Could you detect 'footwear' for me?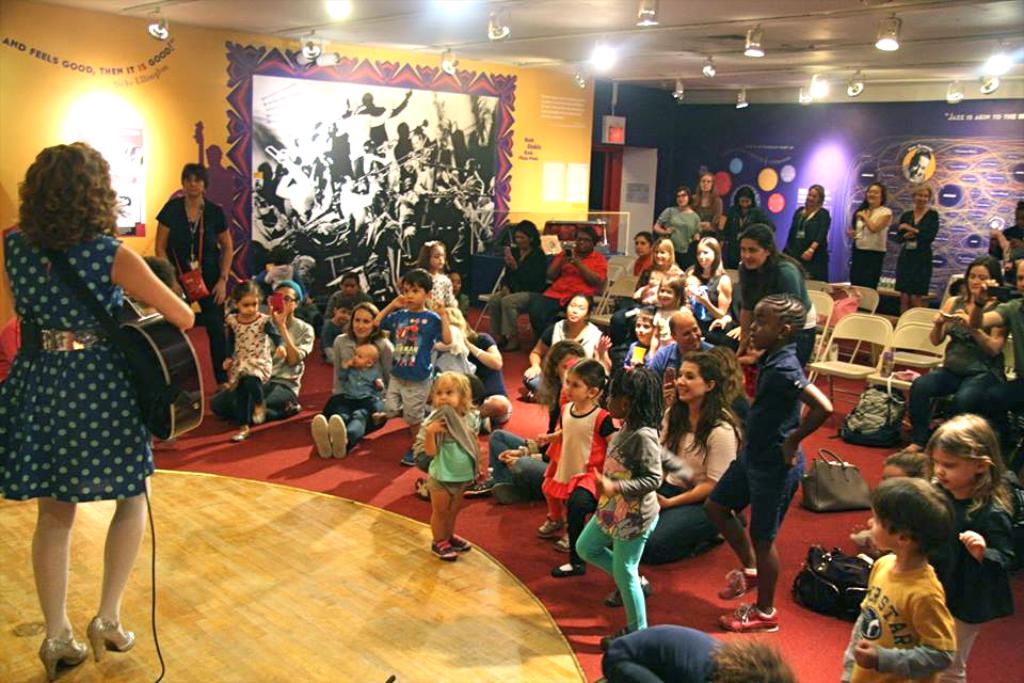
Detection result: x1=428 y1=537 x2=455 y2=563.
